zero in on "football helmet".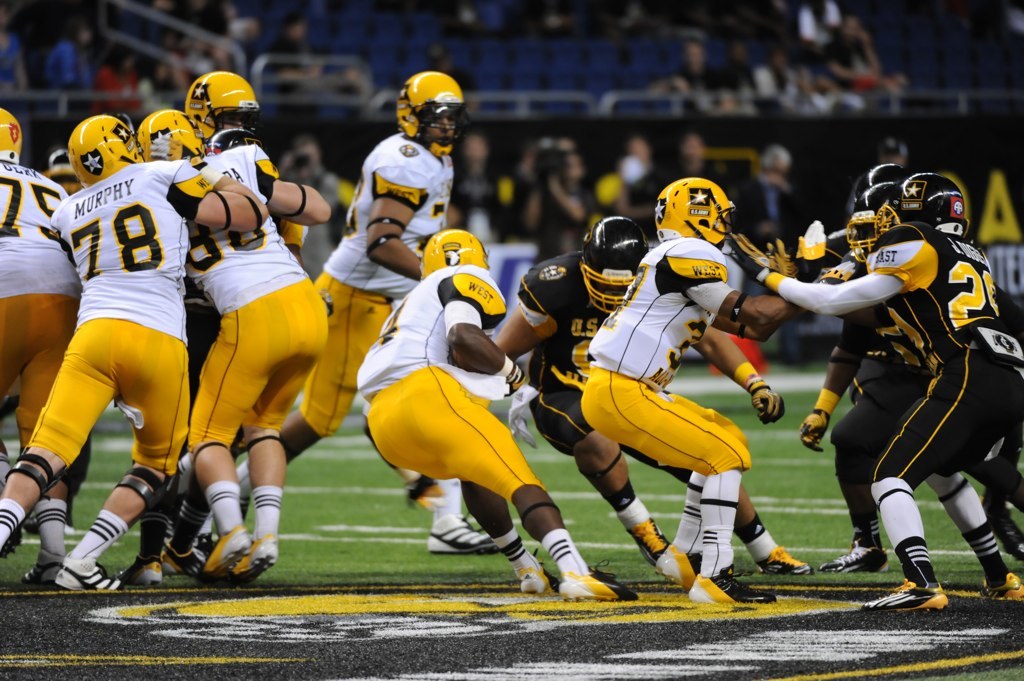
Zeroed in: (x1=661, y1=177, x2=751, y2=251).
